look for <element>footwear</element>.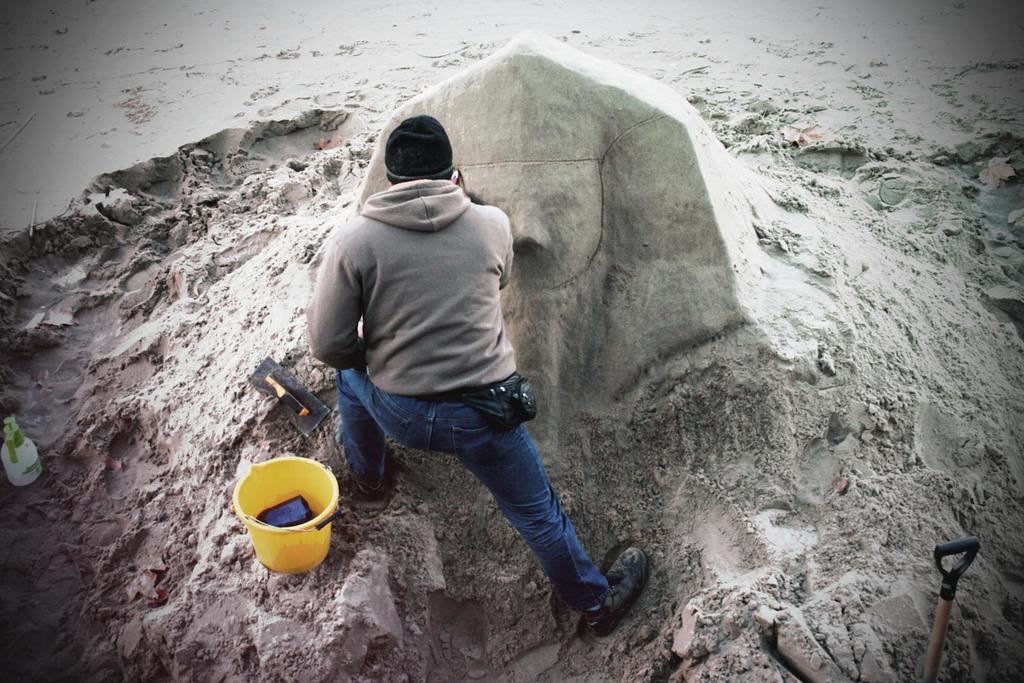
Found: (left=333, top=424, right=397, bottom=492).
